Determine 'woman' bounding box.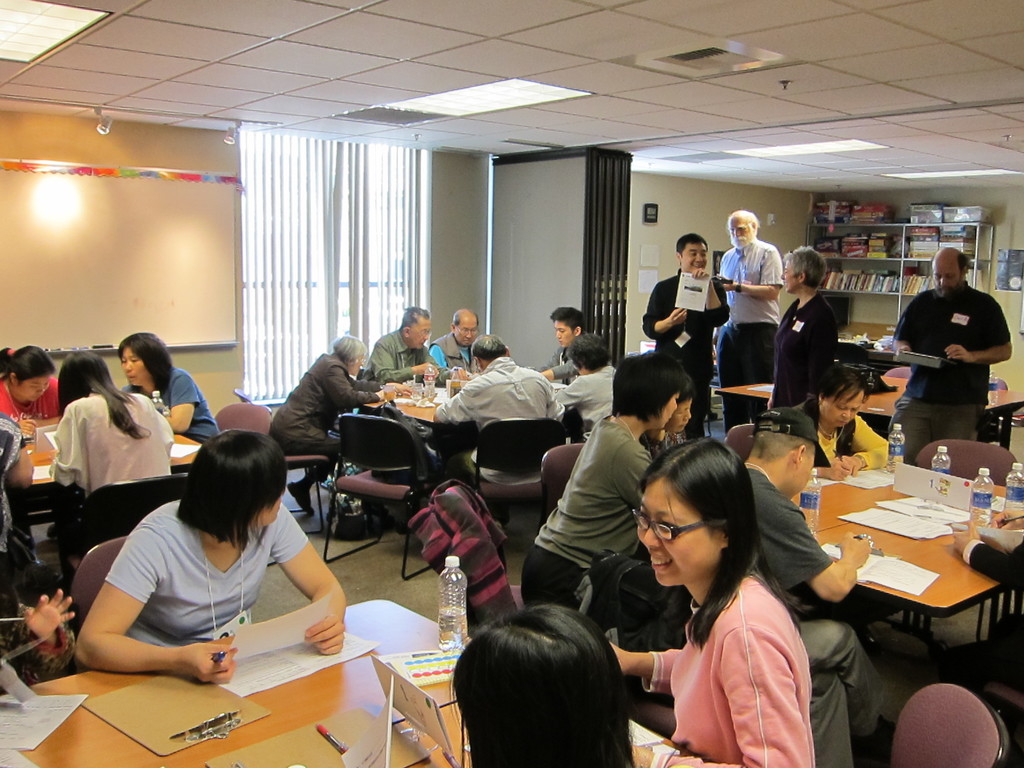
Determined: [left=518, top=351, right=689, bottom=616].
